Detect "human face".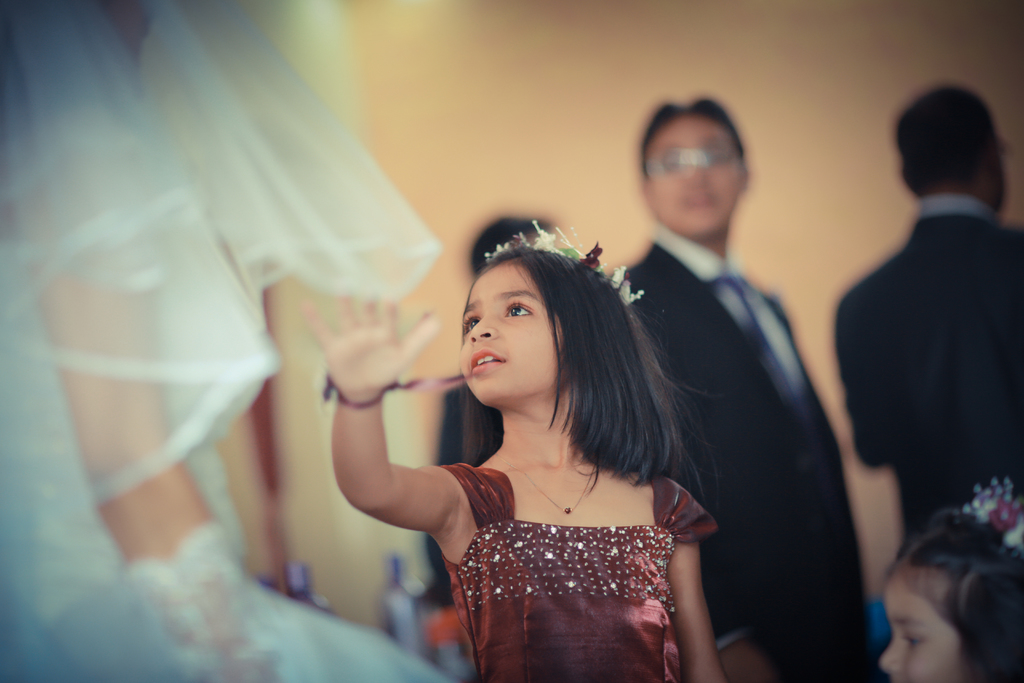
Detected at bbox=(458, 259, 566, 404).
